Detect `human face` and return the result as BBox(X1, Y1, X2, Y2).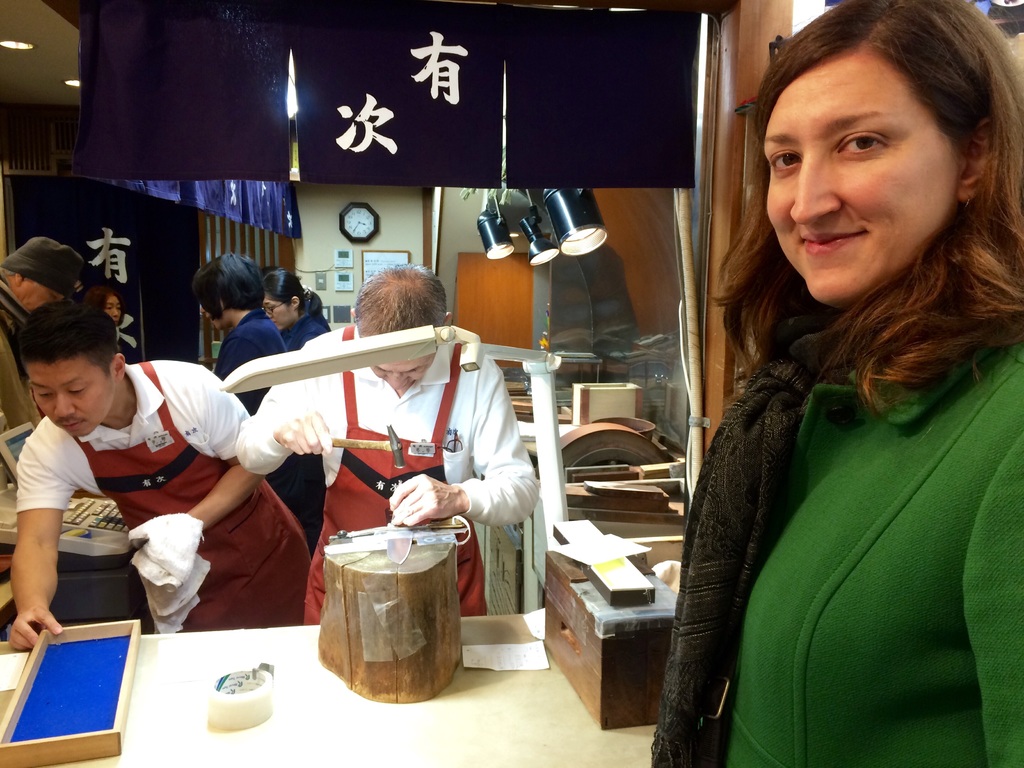
BBox(372, 362, 433, 392).
